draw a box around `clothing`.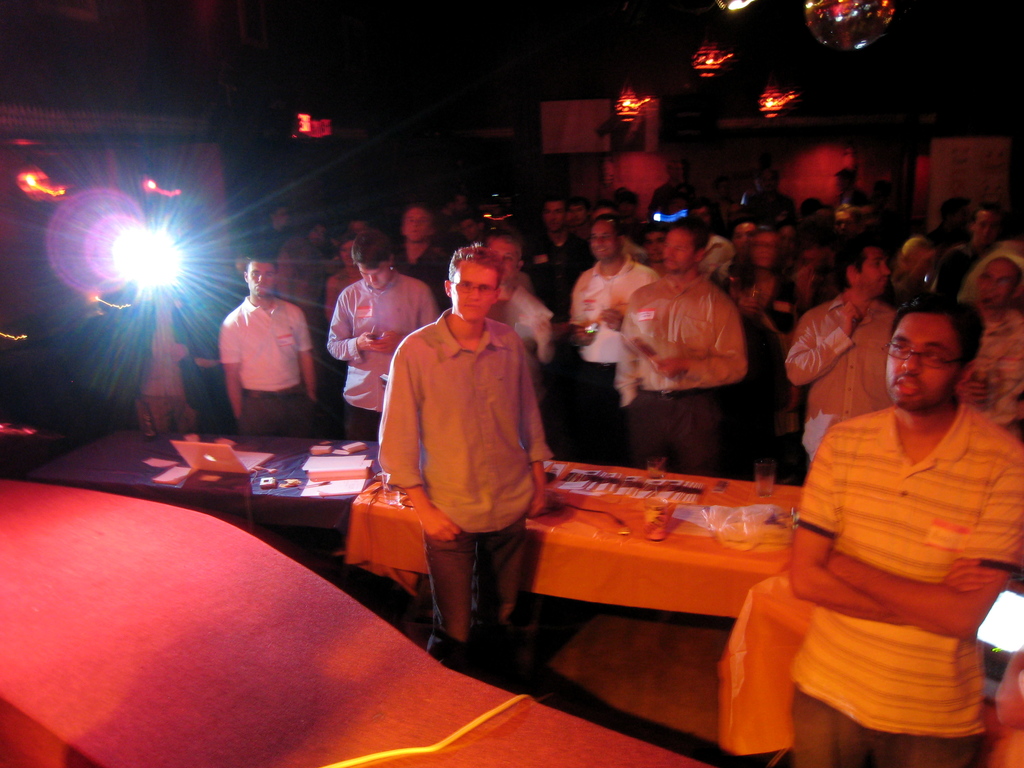
rect(529, 239, 589, 416).
